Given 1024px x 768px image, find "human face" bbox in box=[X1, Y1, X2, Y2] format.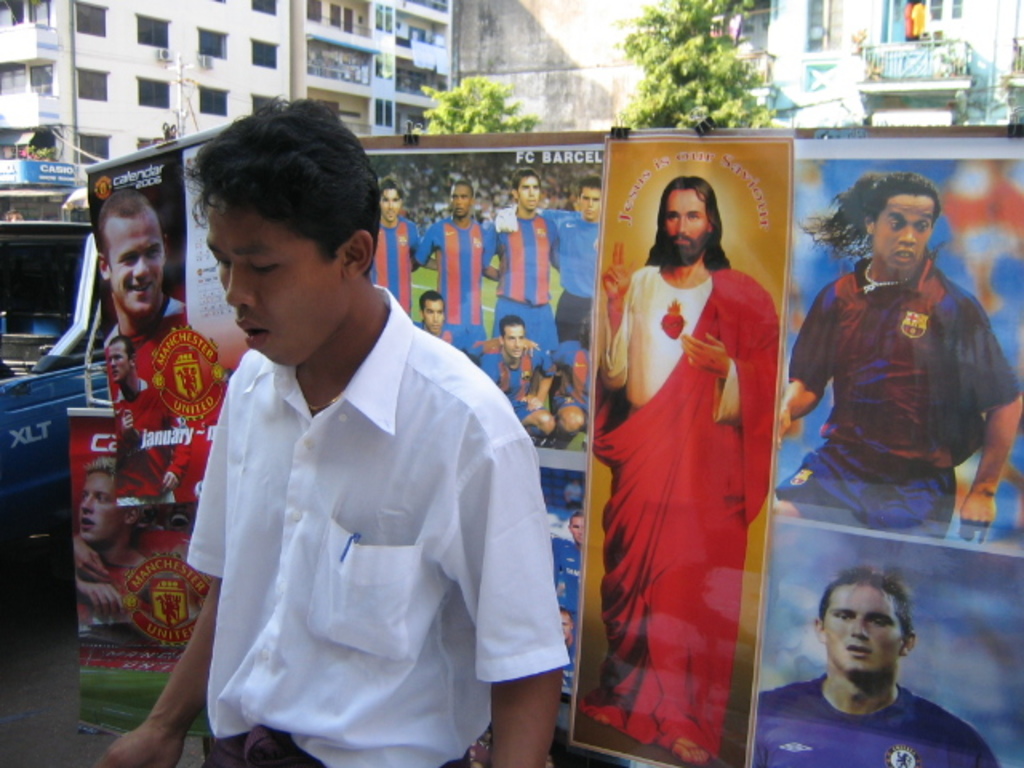
box=[506, 322, 523, 360].
